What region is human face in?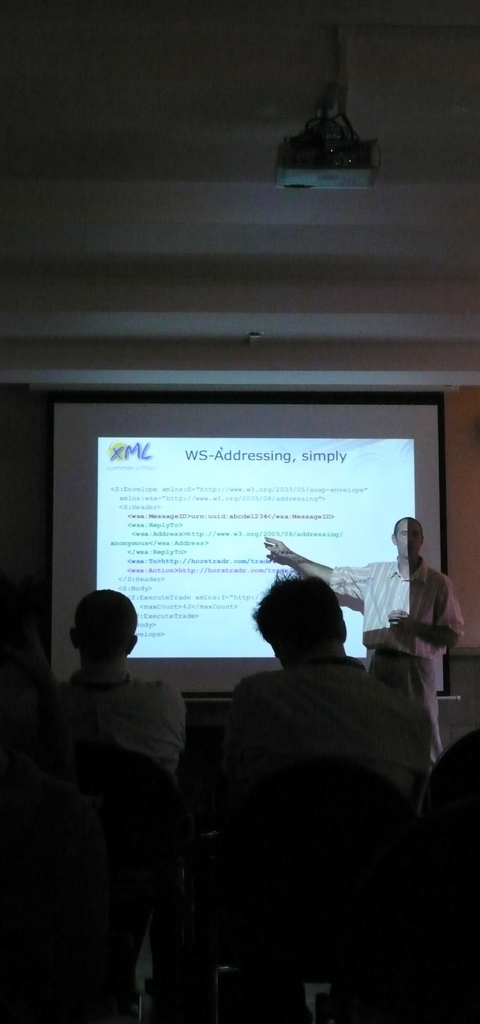
(392,517,427,554).
